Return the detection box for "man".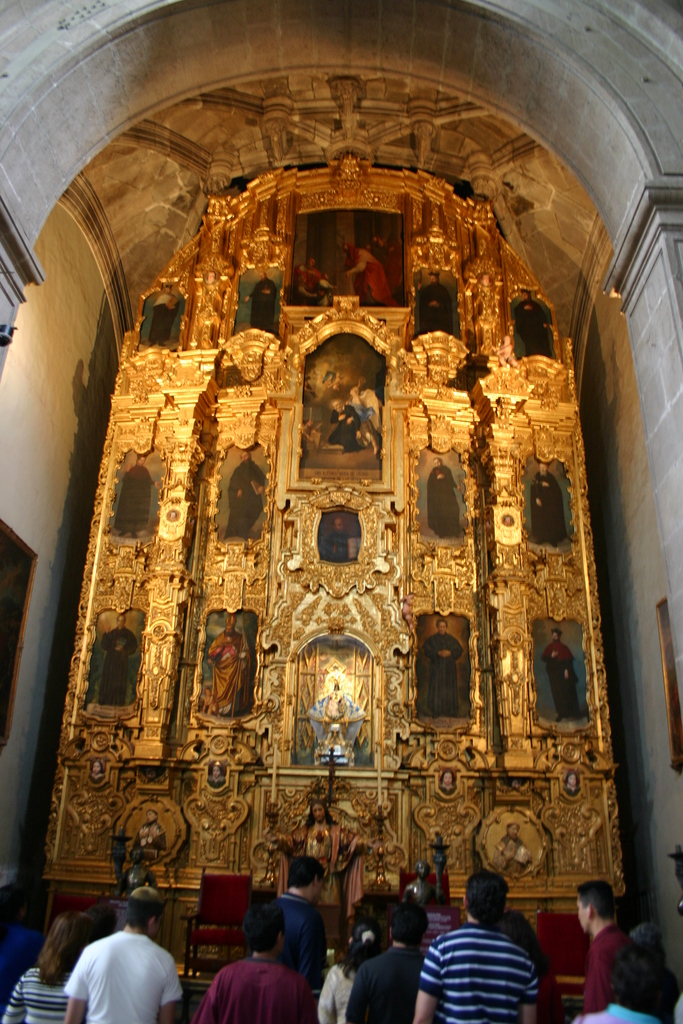
270/800/370/905.
